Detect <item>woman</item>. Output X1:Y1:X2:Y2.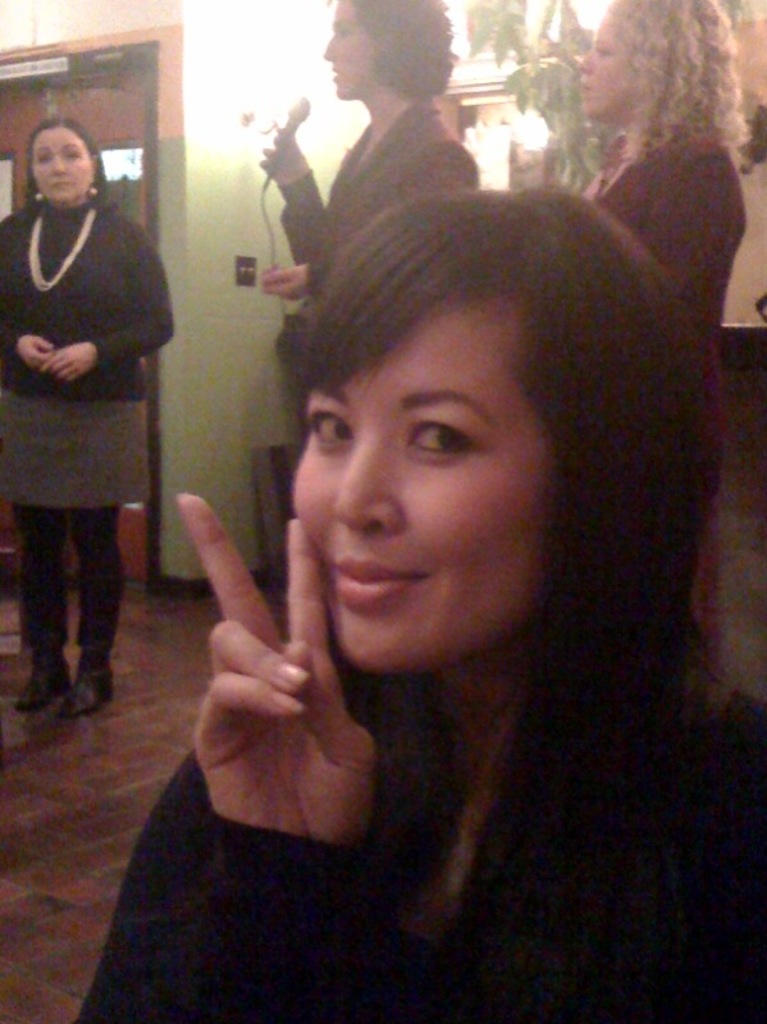
259:3:492:311.
